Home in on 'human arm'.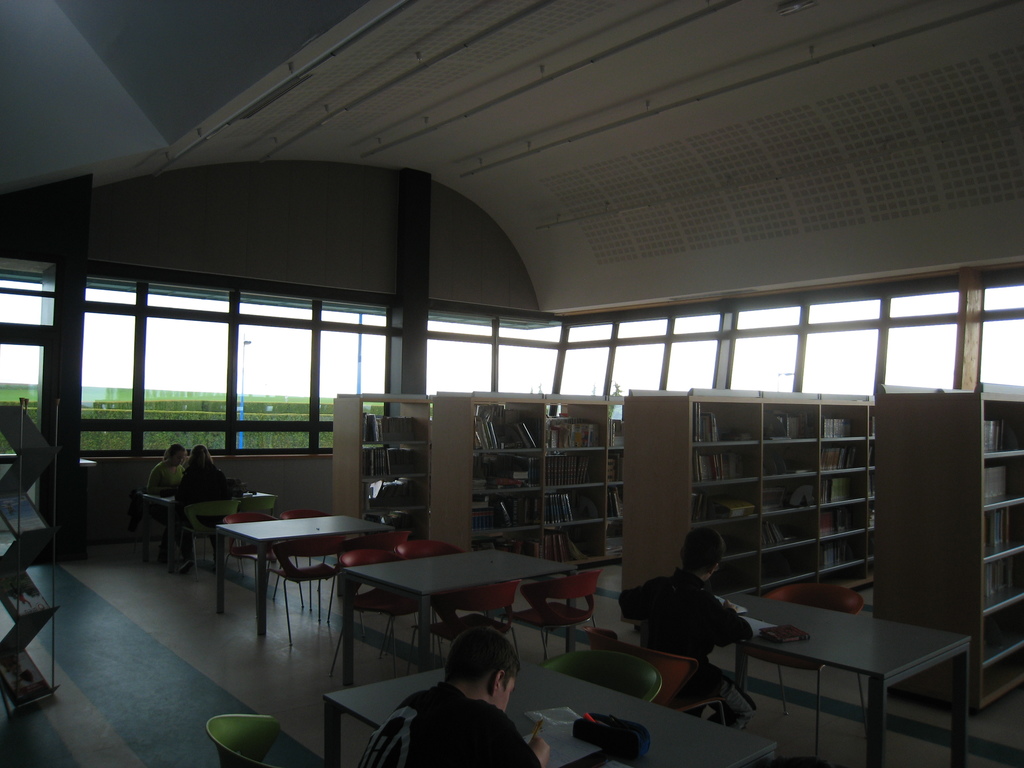
Homed in at box=[150, 467, 177, 496].
